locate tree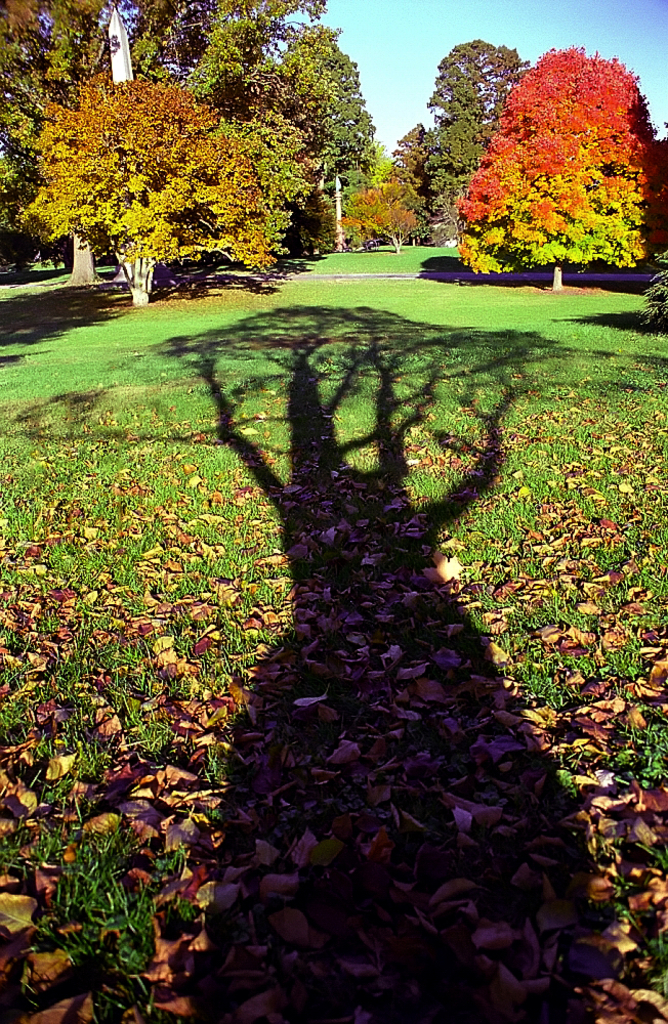
(461, 45, 667, 291)
